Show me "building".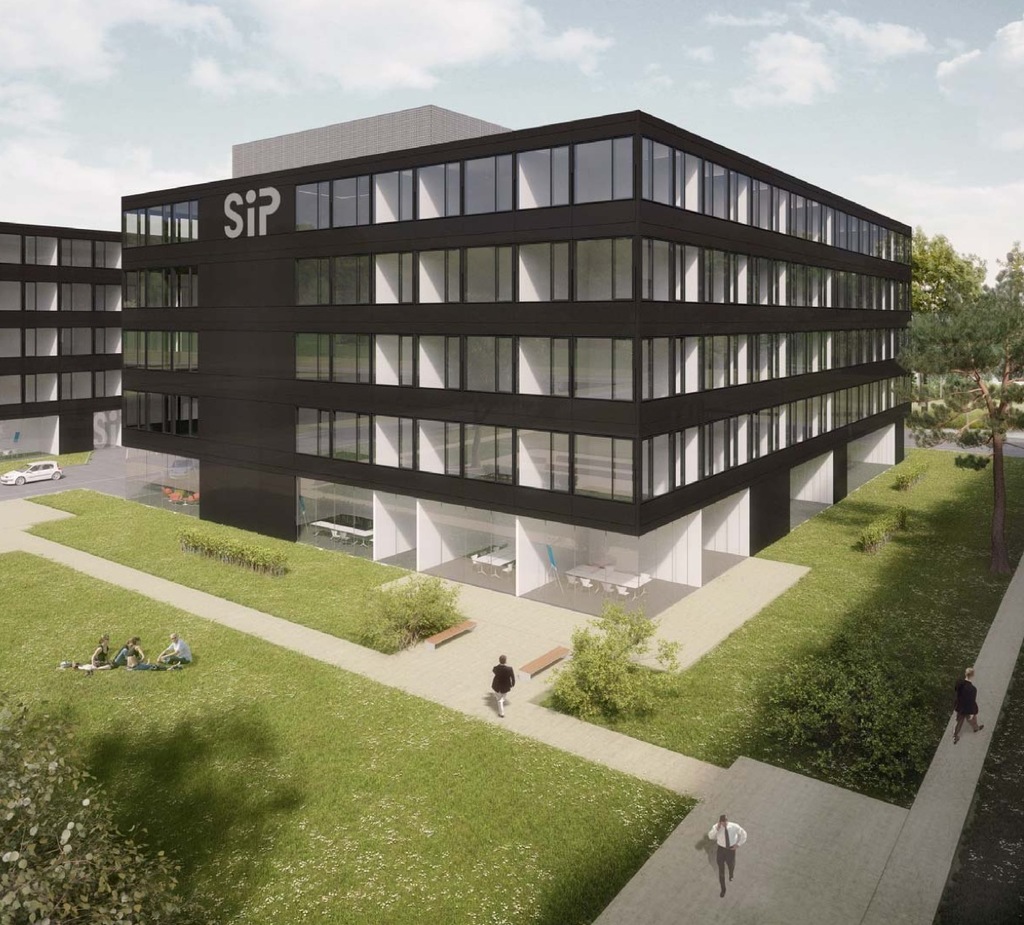
"building" is here: 124, 106, 912, 629.
